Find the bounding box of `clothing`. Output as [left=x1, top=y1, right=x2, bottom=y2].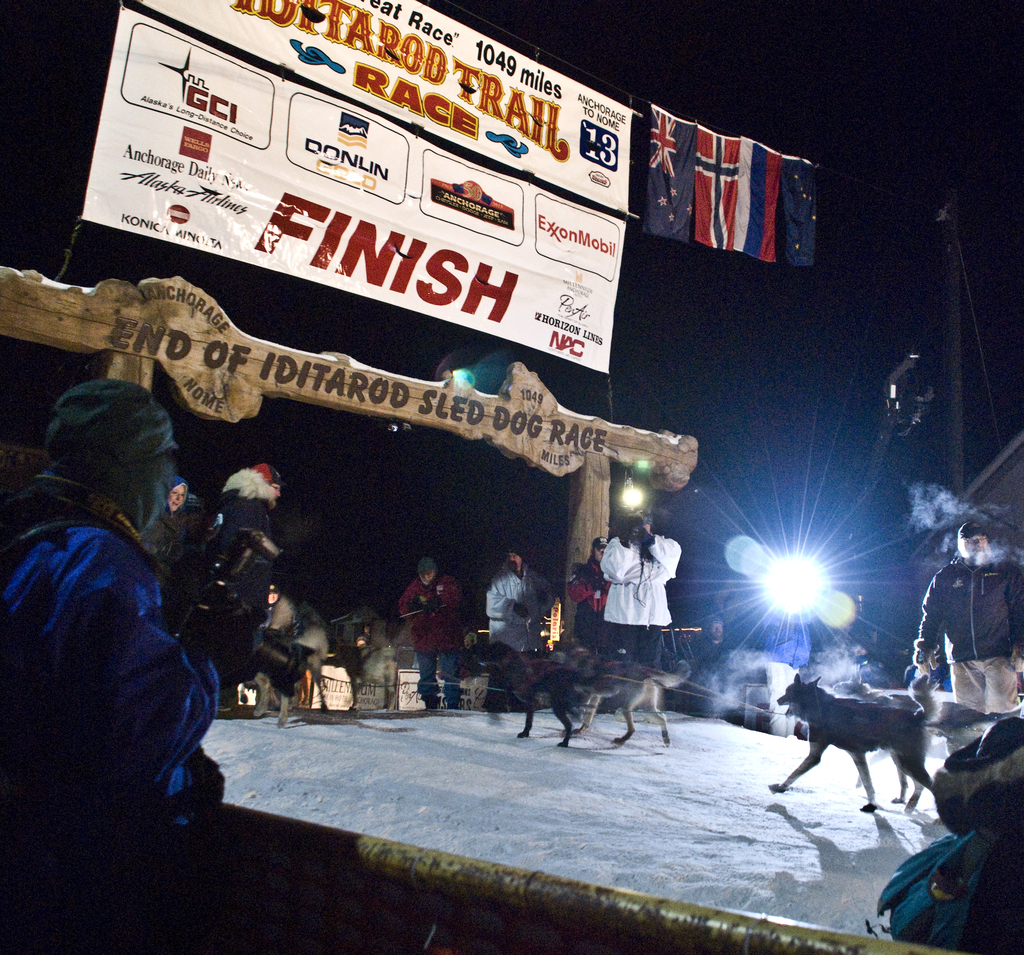
[left=142, top=480, right=193, bottom=578].
